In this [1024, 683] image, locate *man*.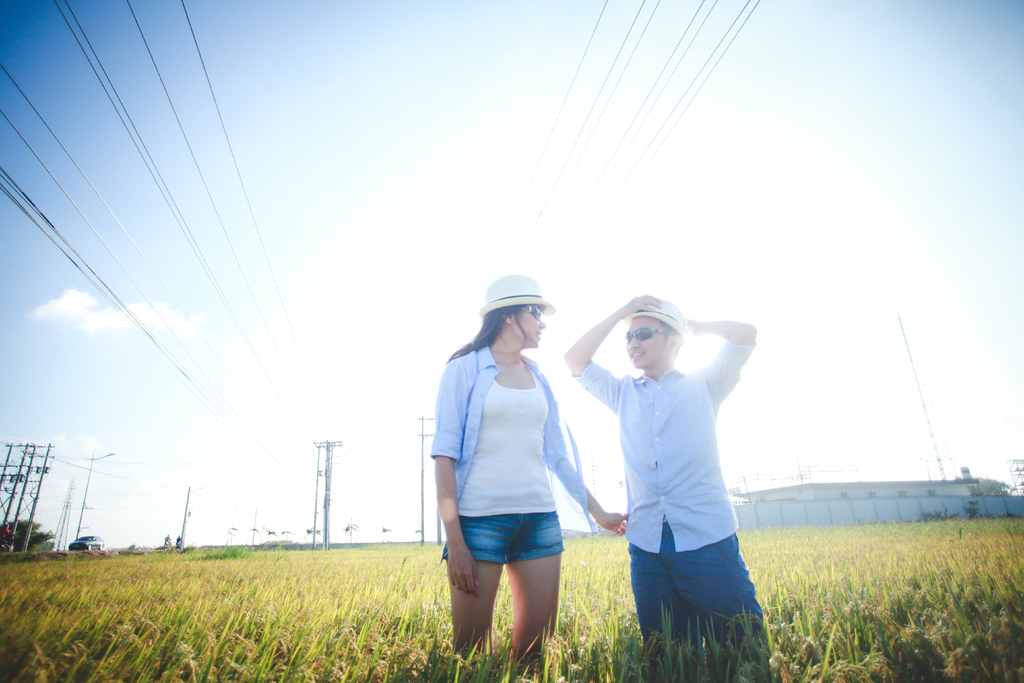
Bounding box: x1=586, y1=286, x2=772, y2=668.
